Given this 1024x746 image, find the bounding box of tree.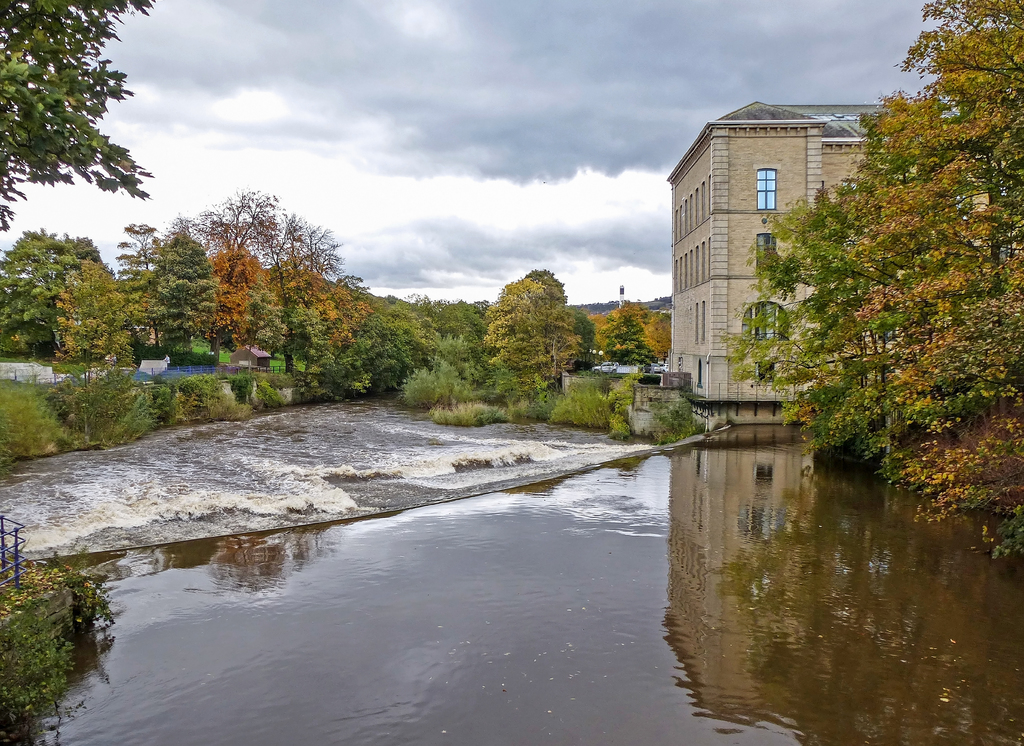
[117,223,164,343].
